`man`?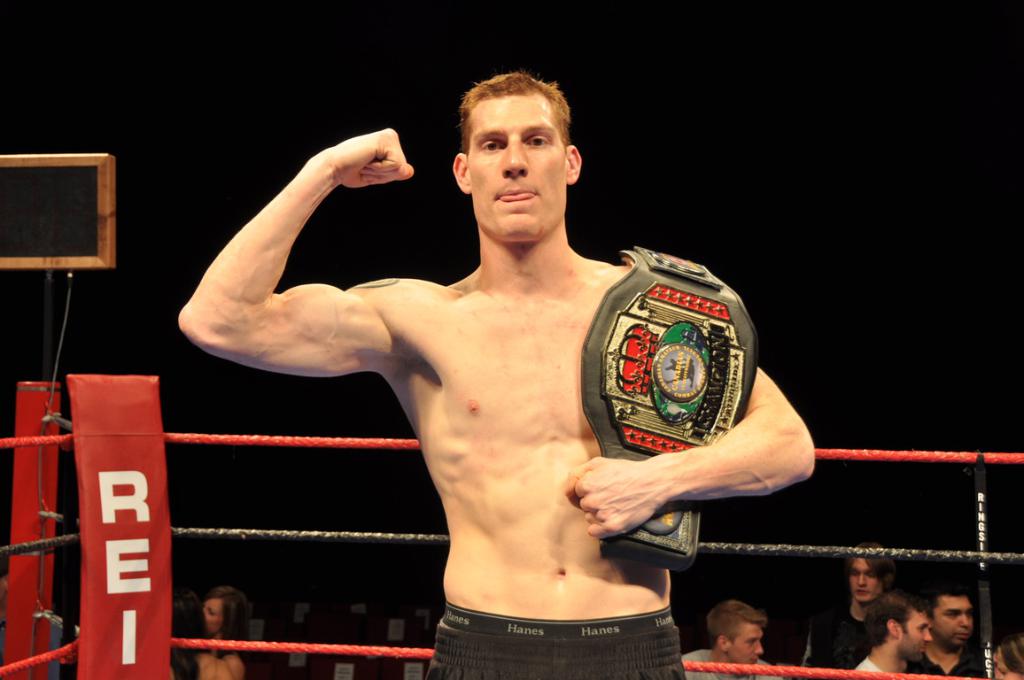
<bbox>789, 536, 904, 673</bbox>
